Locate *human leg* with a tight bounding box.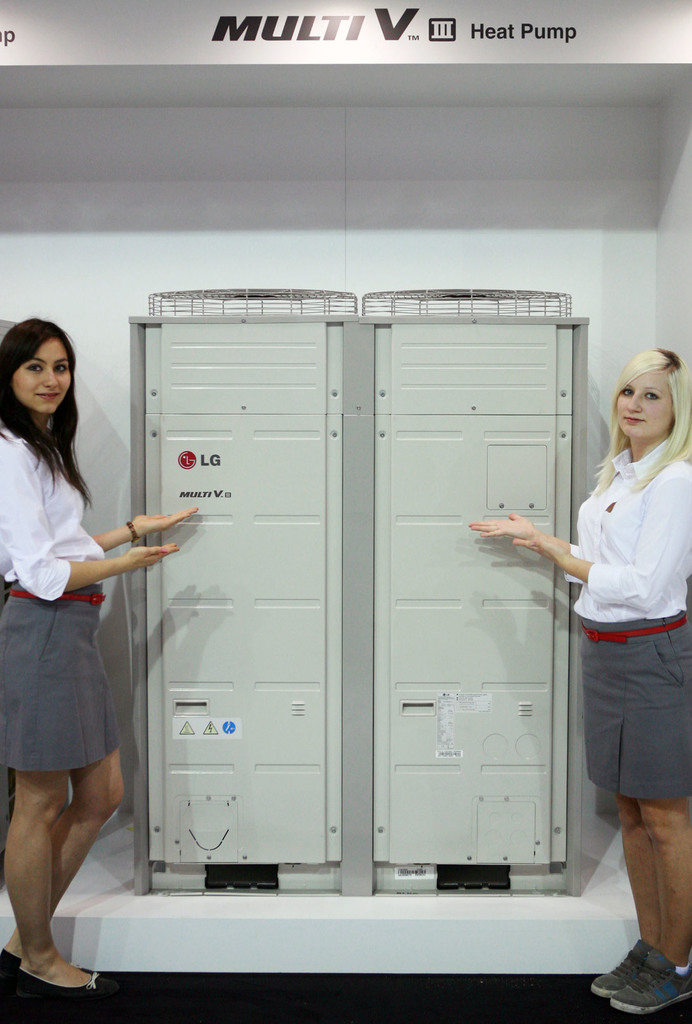
<bbox>0, 581, 104, 1005</bbox>.
